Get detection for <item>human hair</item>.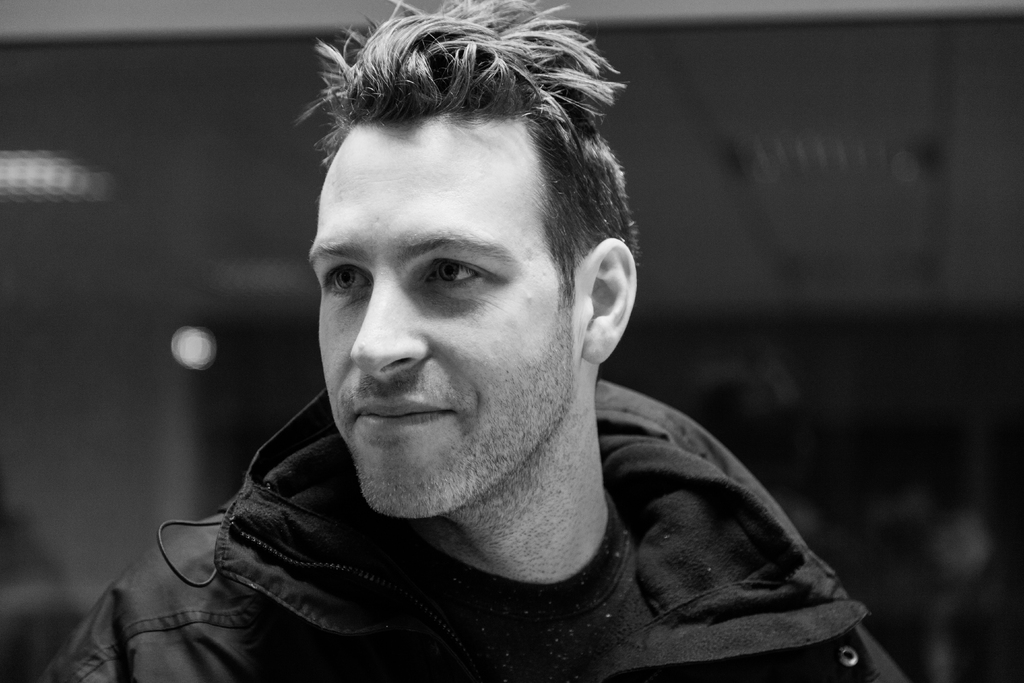
Detection: {"x1": 296, "y1": 0, "x2": 640, "y2": 415}.
